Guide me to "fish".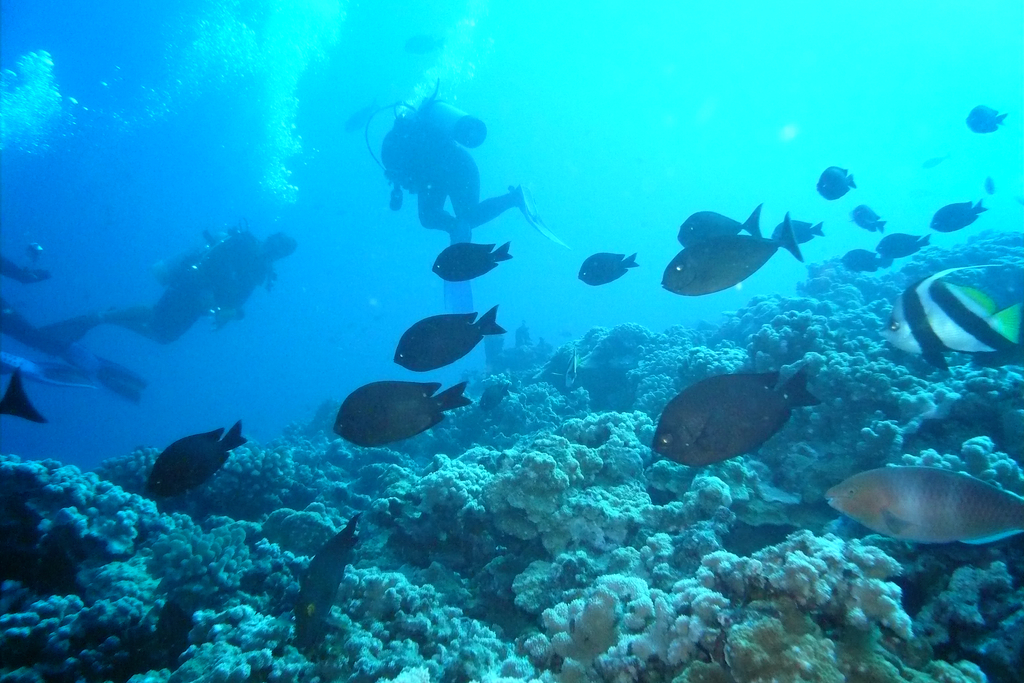
Guidance: l=850, t=204, r=888, b=233.
